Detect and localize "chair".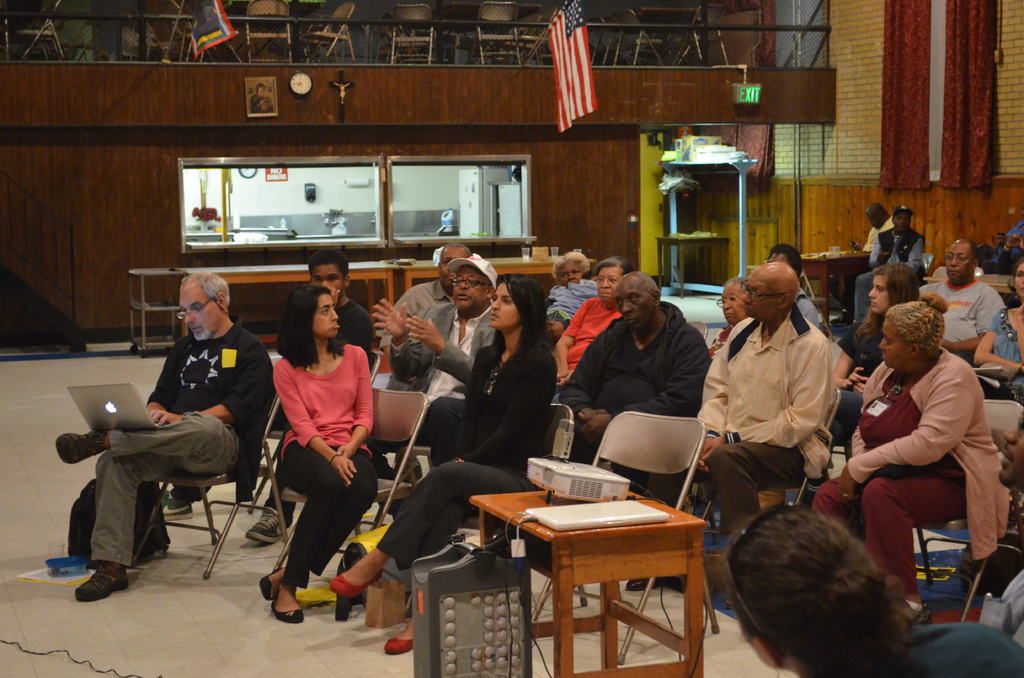
Localized at l=266, t=392, r=424, b=592.
